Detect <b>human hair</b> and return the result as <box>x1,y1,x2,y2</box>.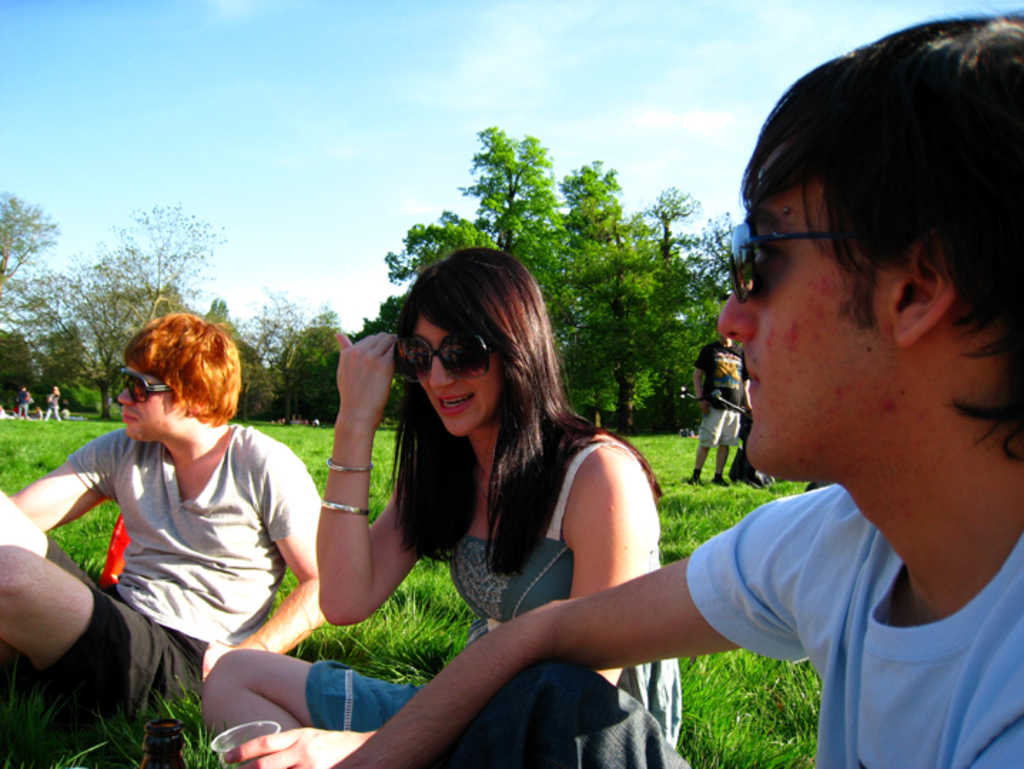
<box>727,3,1023,512</box>.
